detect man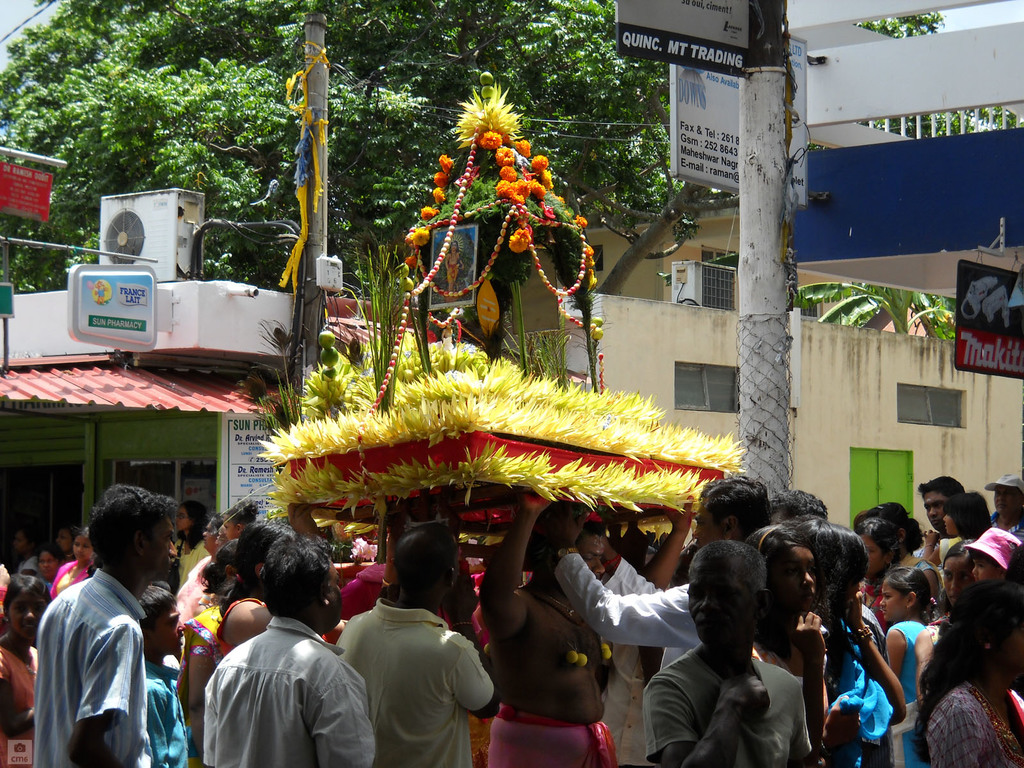
(991,465,1023,550)
